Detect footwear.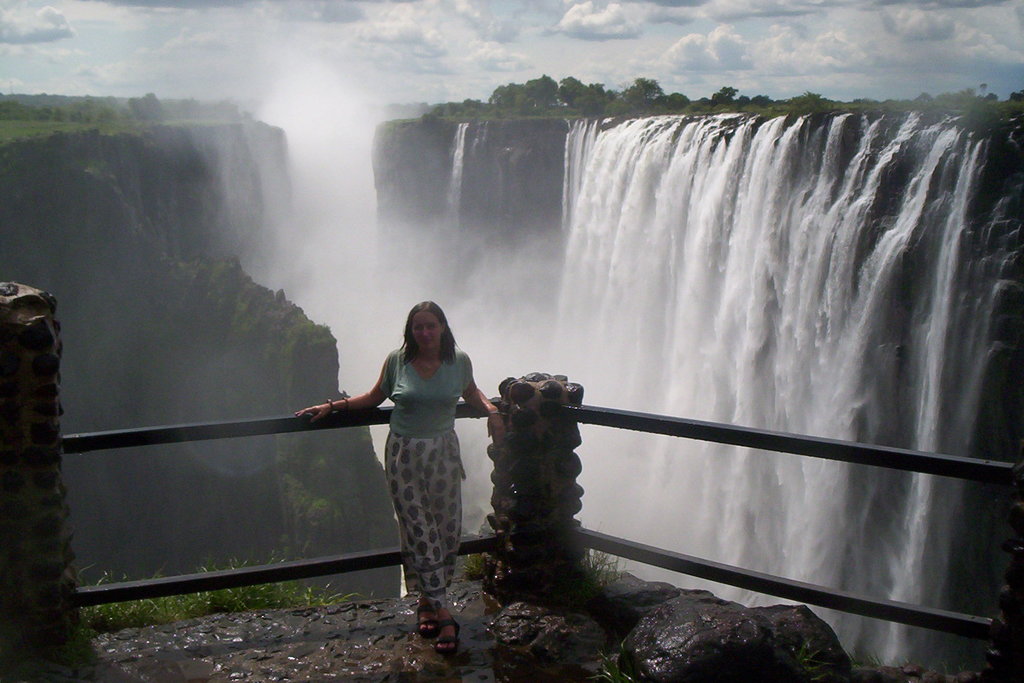
Detected at detection(433, 616, 460, 654).
